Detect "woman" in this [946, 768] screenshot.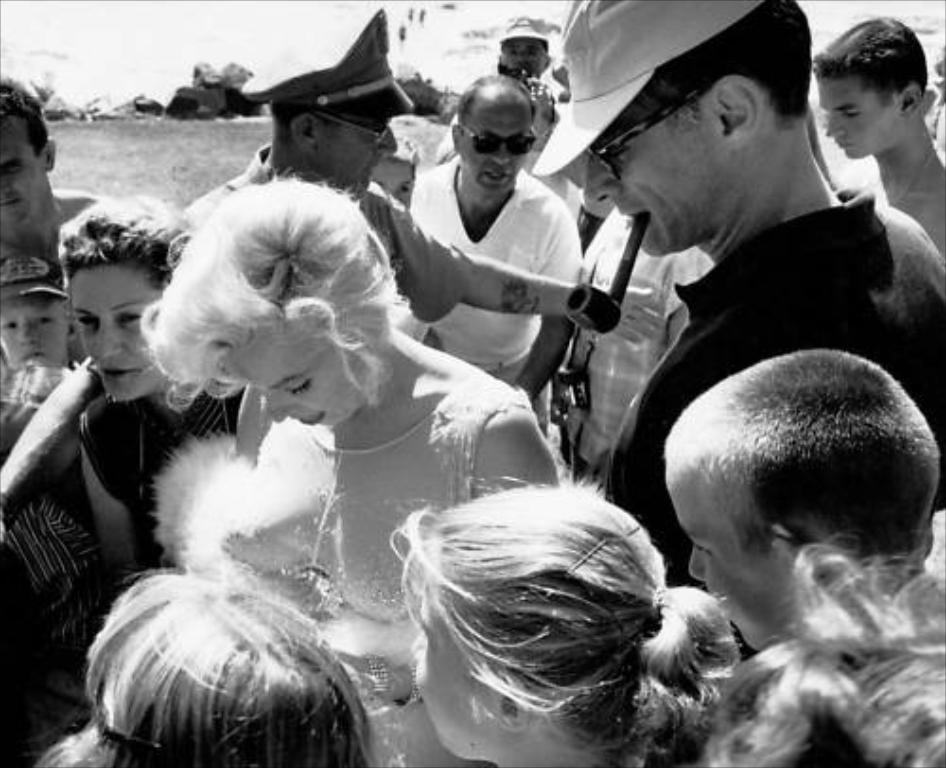
Detection: (57, 199, 244, 588).
